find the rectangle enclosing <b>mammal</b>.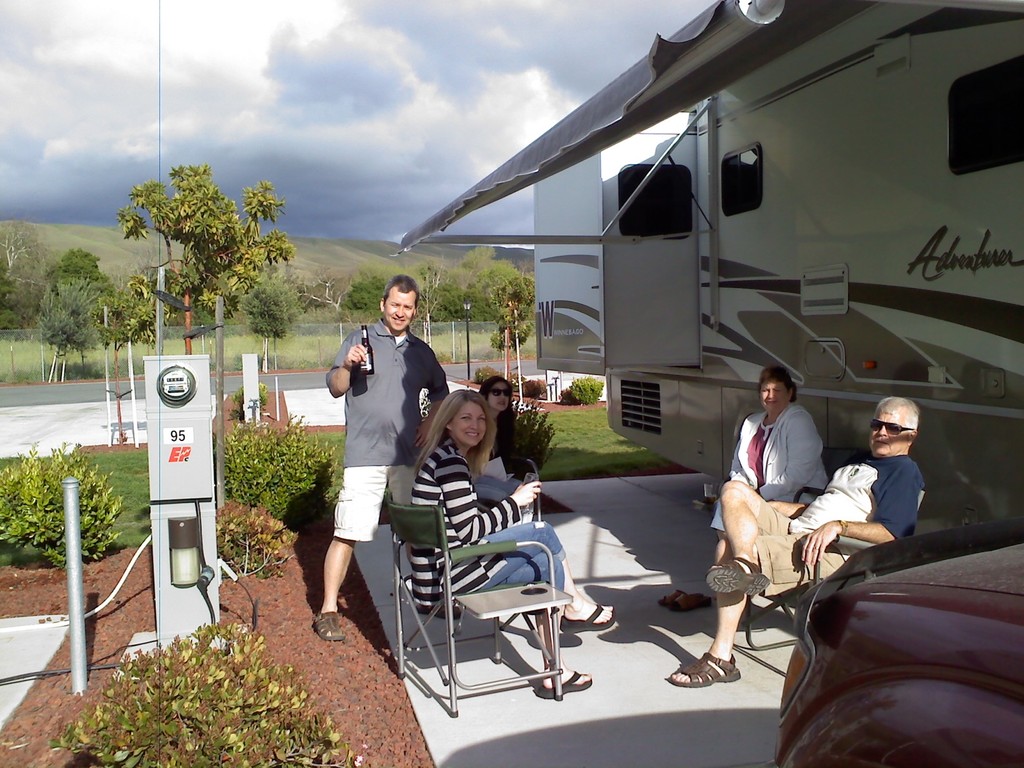
bbox=(314, 274, 433, 602).
